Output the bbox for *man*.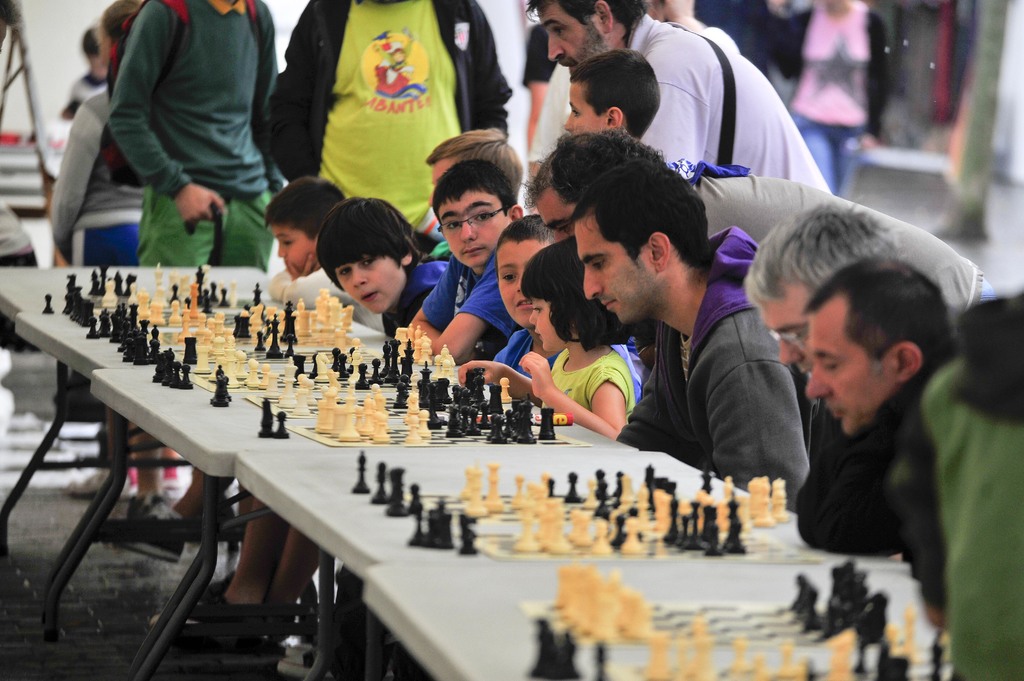
264, 0, 511, 230.
